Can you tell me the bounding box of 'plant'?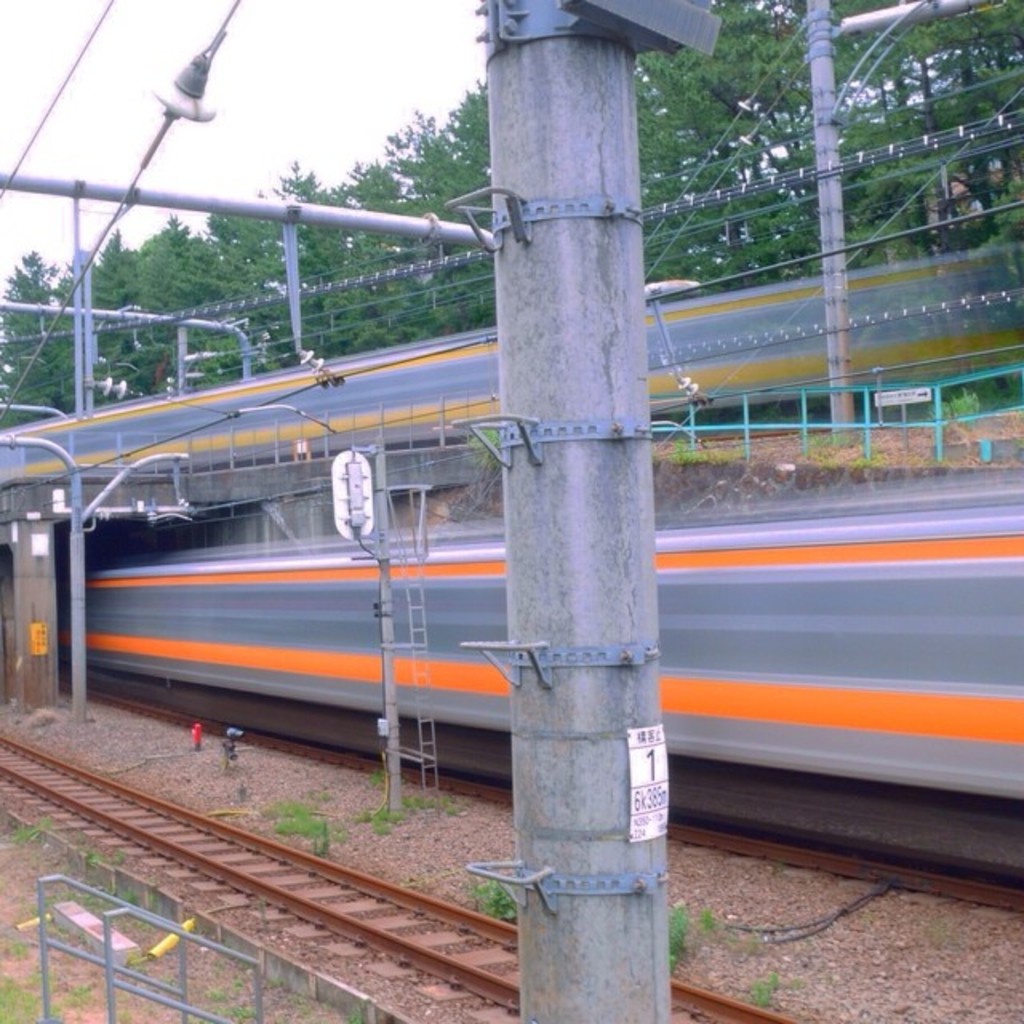
(x1=656, y1=899, x2=682, y2=979).
